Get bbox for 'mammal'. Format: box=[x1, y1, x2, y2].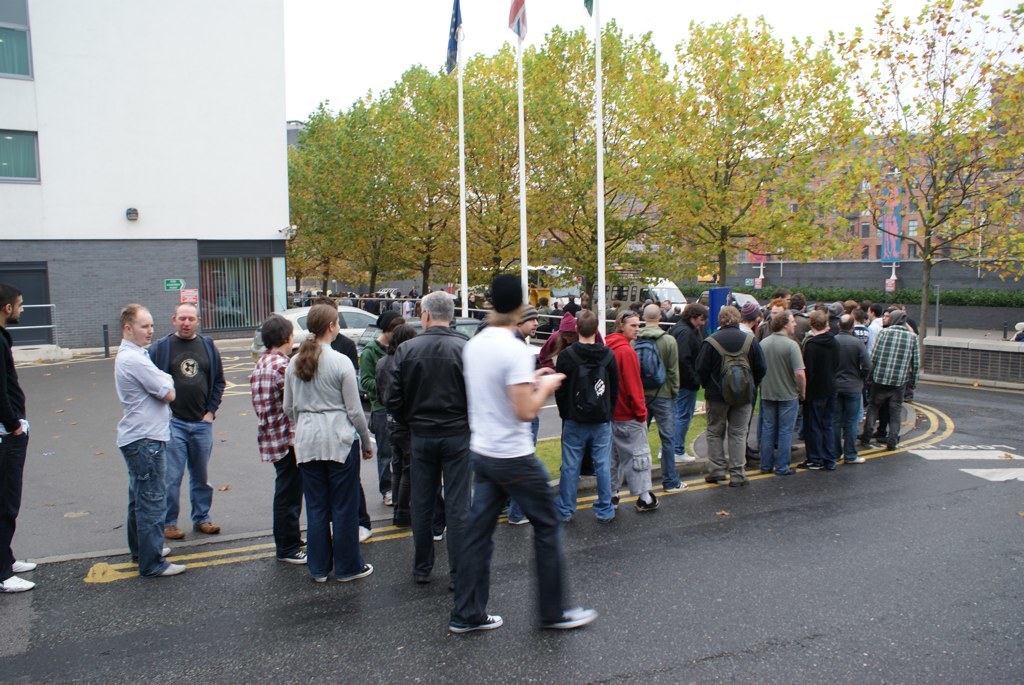
box=[372, 318, 418, 523].
